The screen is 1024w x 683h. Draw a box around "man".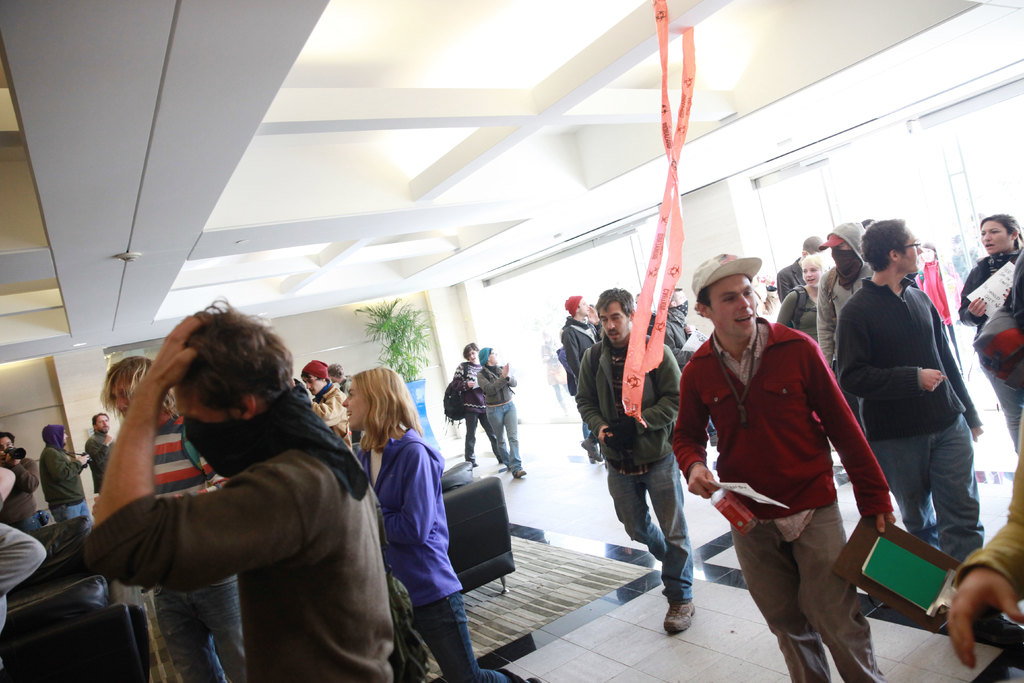
38:425:113:593.
